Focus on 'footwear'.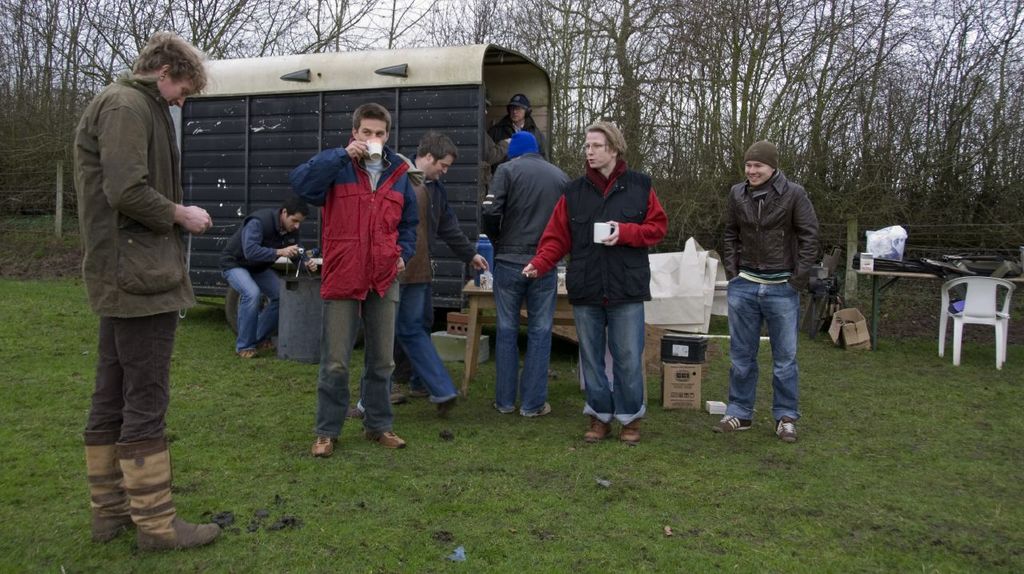
Focused at <bbox>95, 513, 143, 544</bbox>.
